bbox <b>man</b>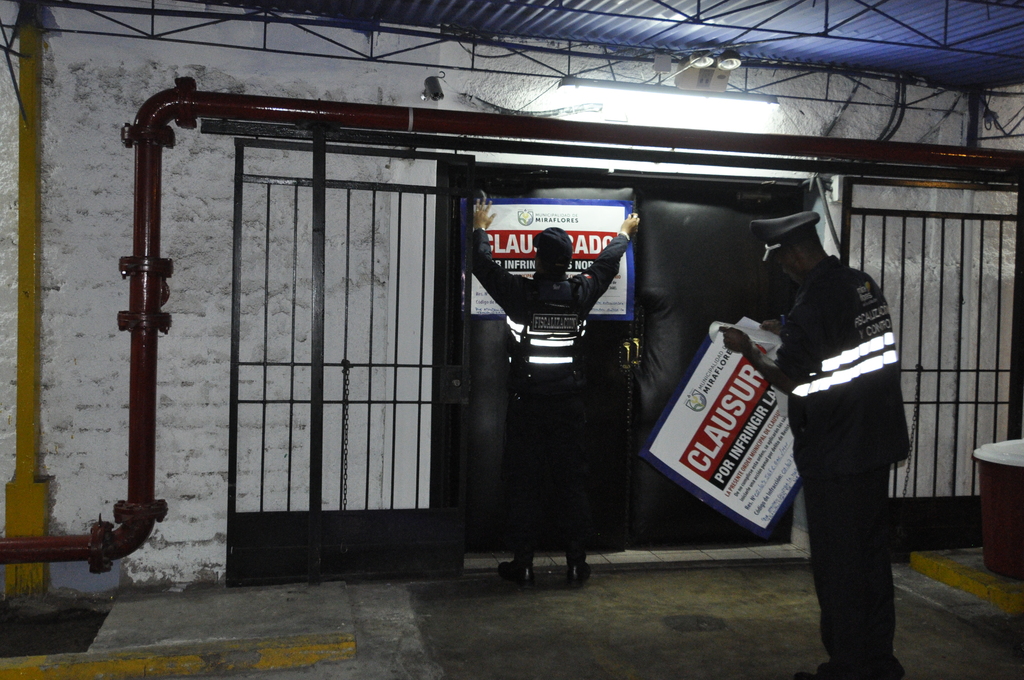
<box>479,193,657,571</box>
